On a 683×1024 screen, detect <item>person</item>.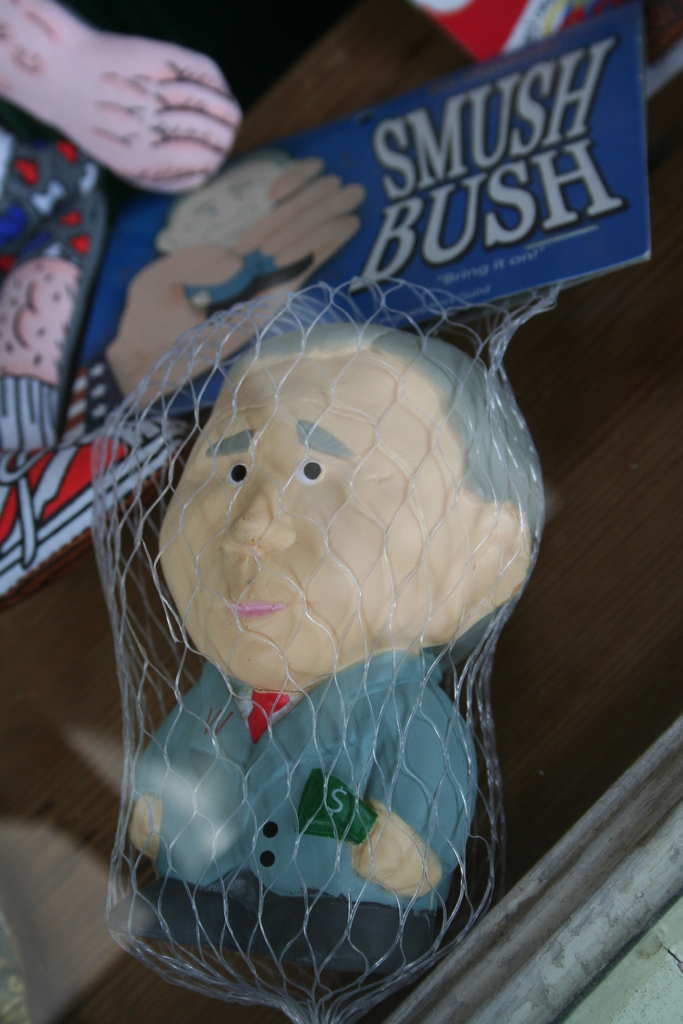
select_region(105, 309, 555, 991).
